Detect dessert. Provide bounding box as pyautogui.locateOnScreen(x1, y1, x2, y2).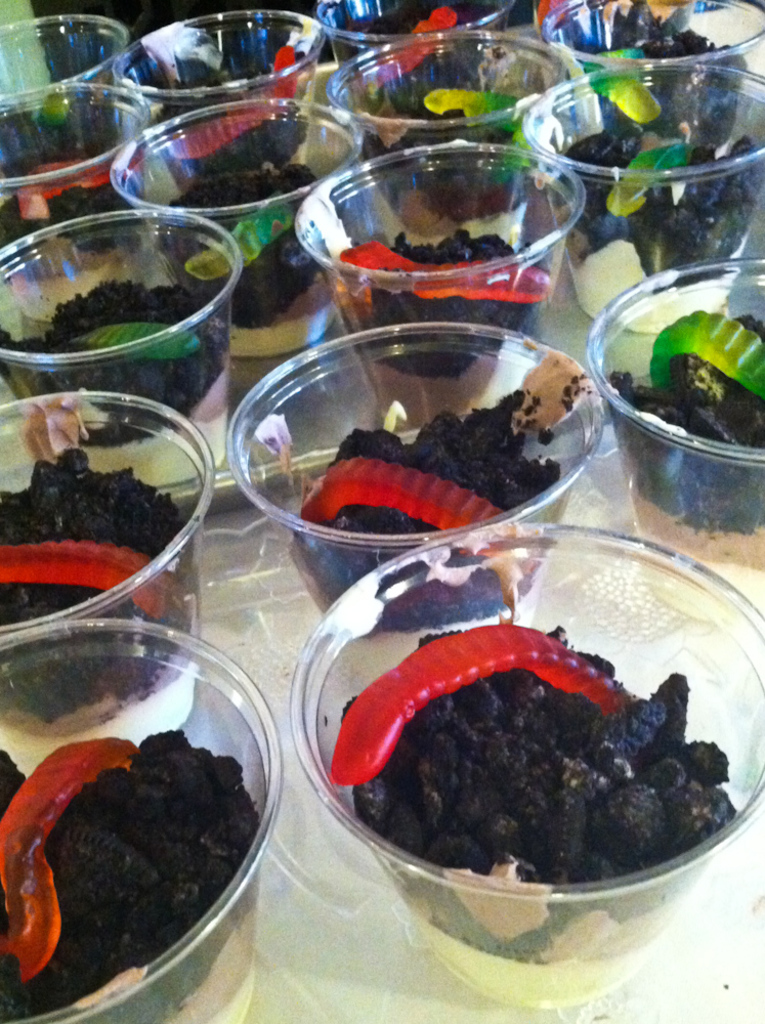
pyautogui.locateOnScreen(158, 74, 304, 182).
